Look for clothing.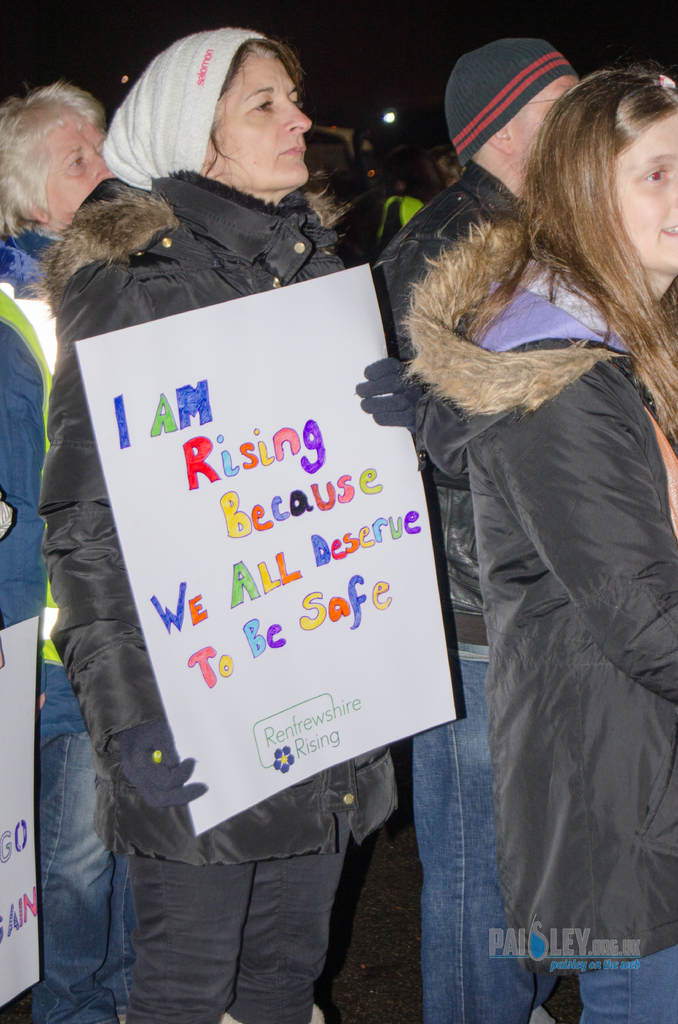
Found: x1=423, y1=214, x2=677, y2=1023.
